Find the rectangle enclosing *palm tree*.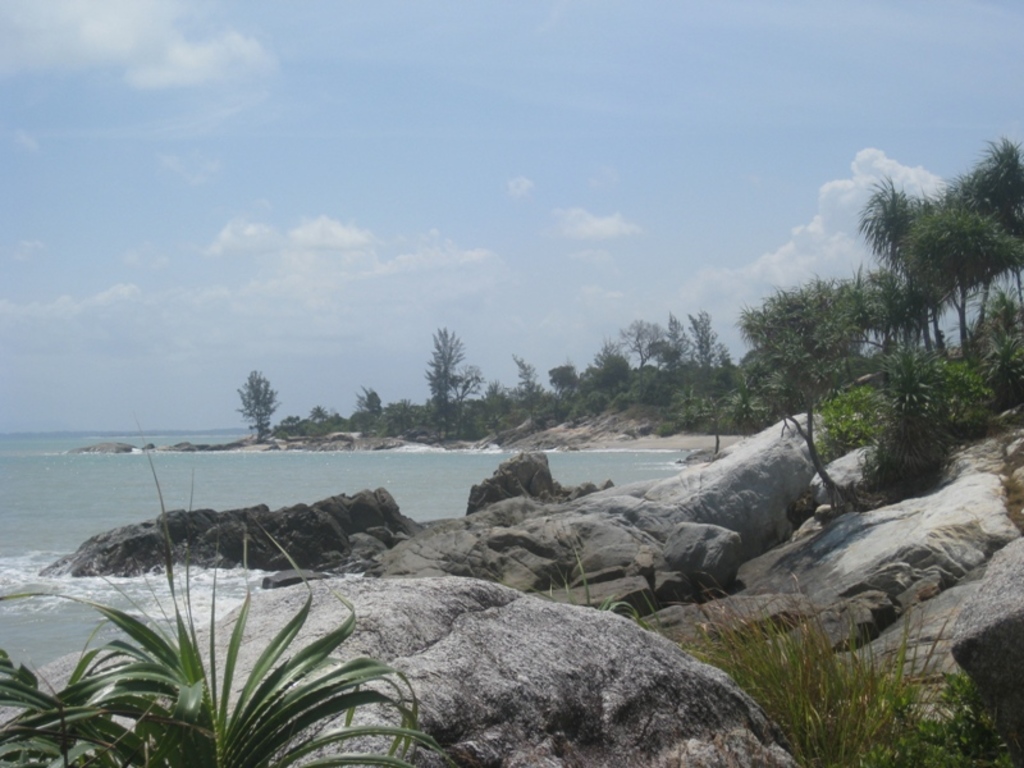
box(852, 188, 918, 315).
